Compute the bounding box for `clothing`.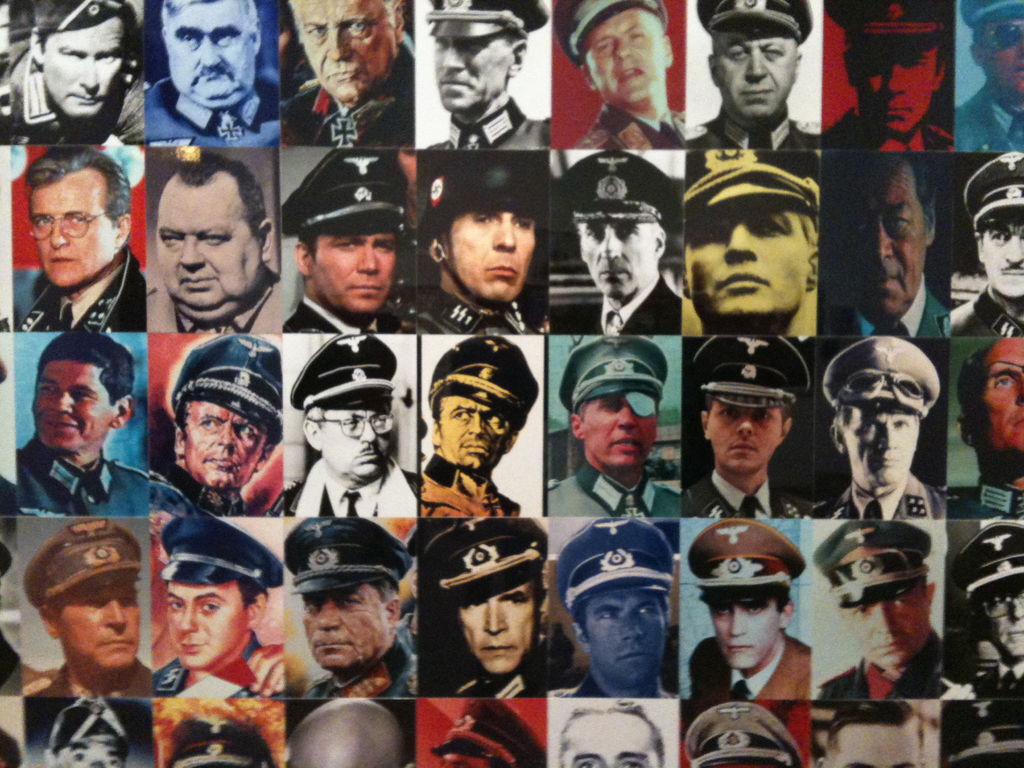
crop(428, 93, 550, 150).
